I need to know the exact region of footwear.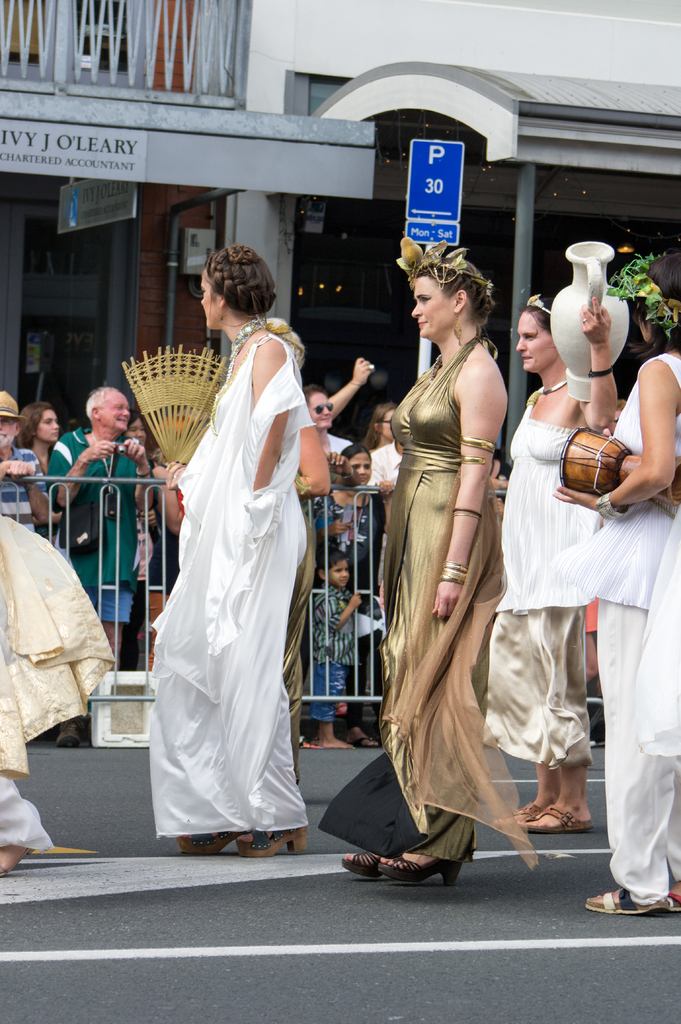
Region: {"left": 584, "top": 889, "right": 664, "bottom": 915}.
